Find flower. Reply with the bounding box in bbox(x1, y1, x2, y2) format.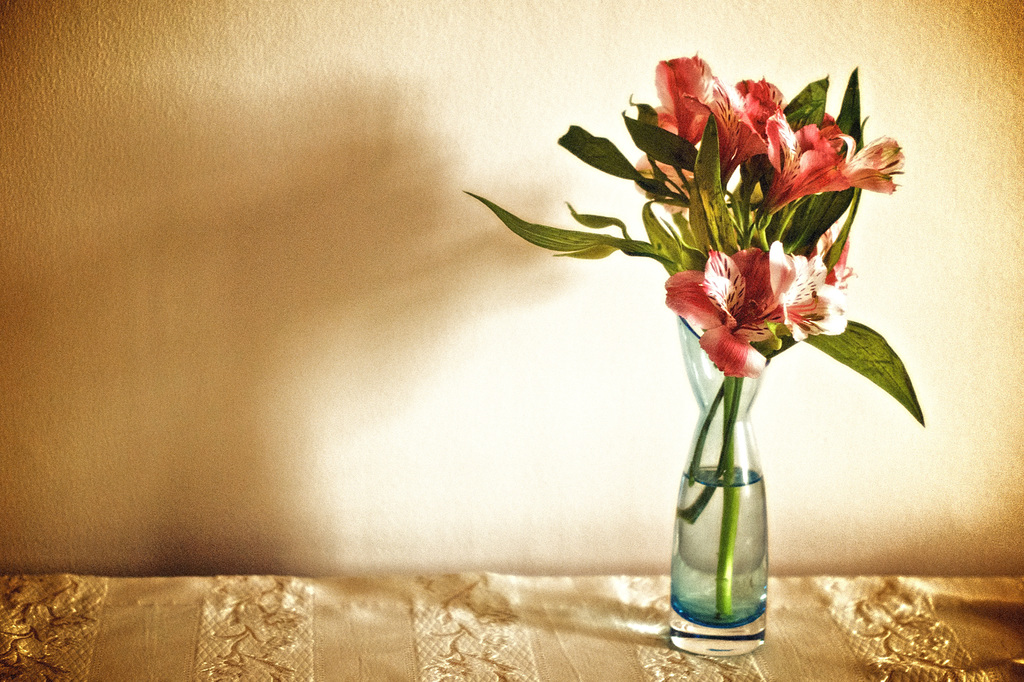
bbox(763, 241, 844, 346).
